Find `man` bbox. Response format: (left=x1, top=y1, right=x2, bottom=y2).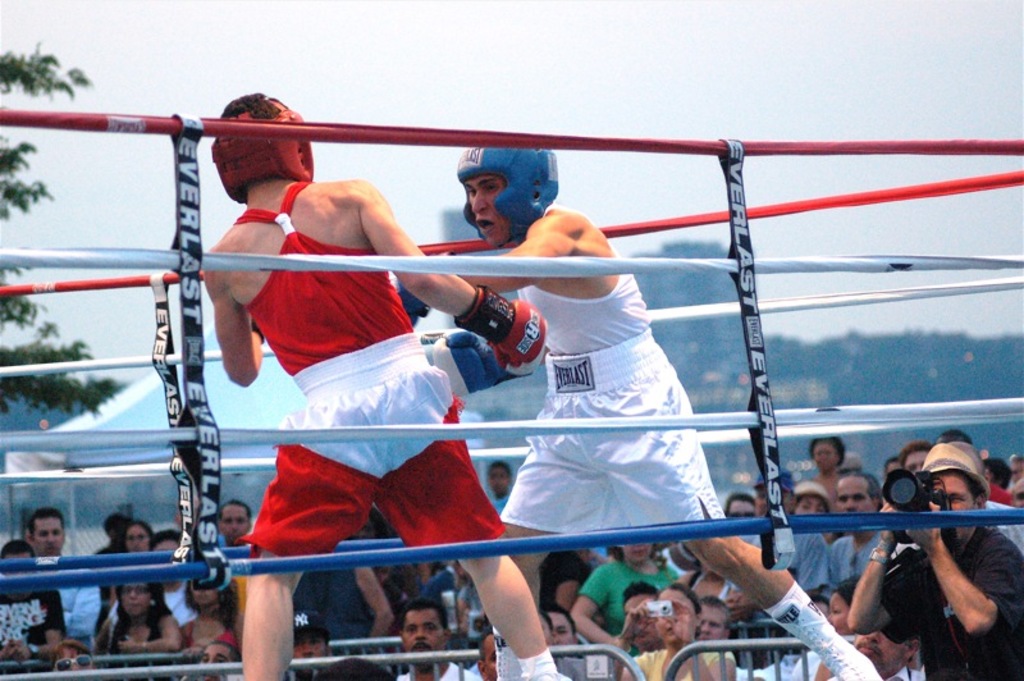
(left=804, top=626, right=928, bottom=680).
